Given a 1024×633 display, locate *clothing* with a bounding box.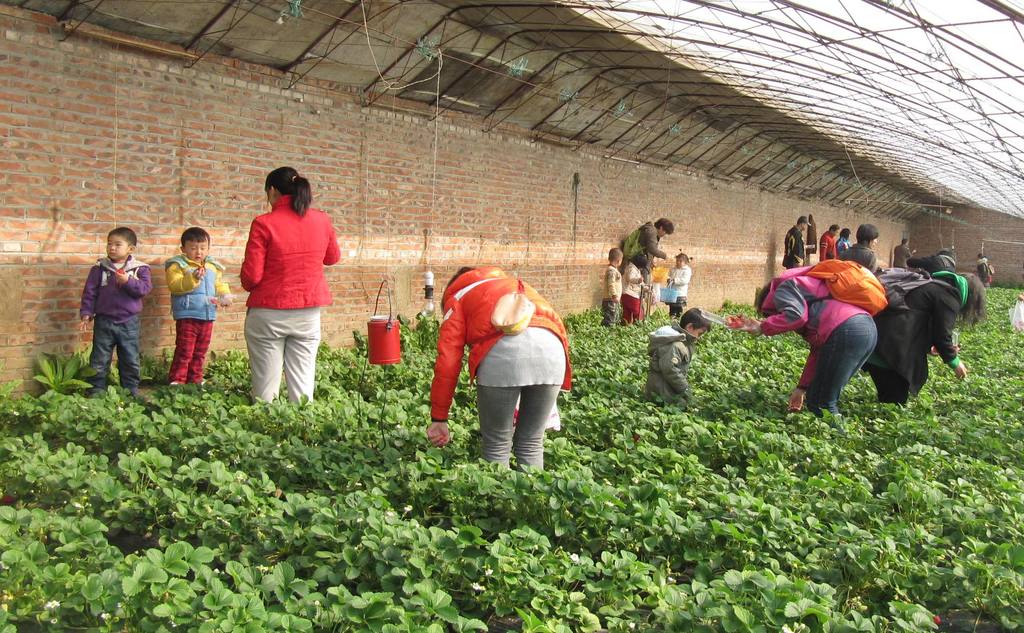
Located: 667/264/689/314.
